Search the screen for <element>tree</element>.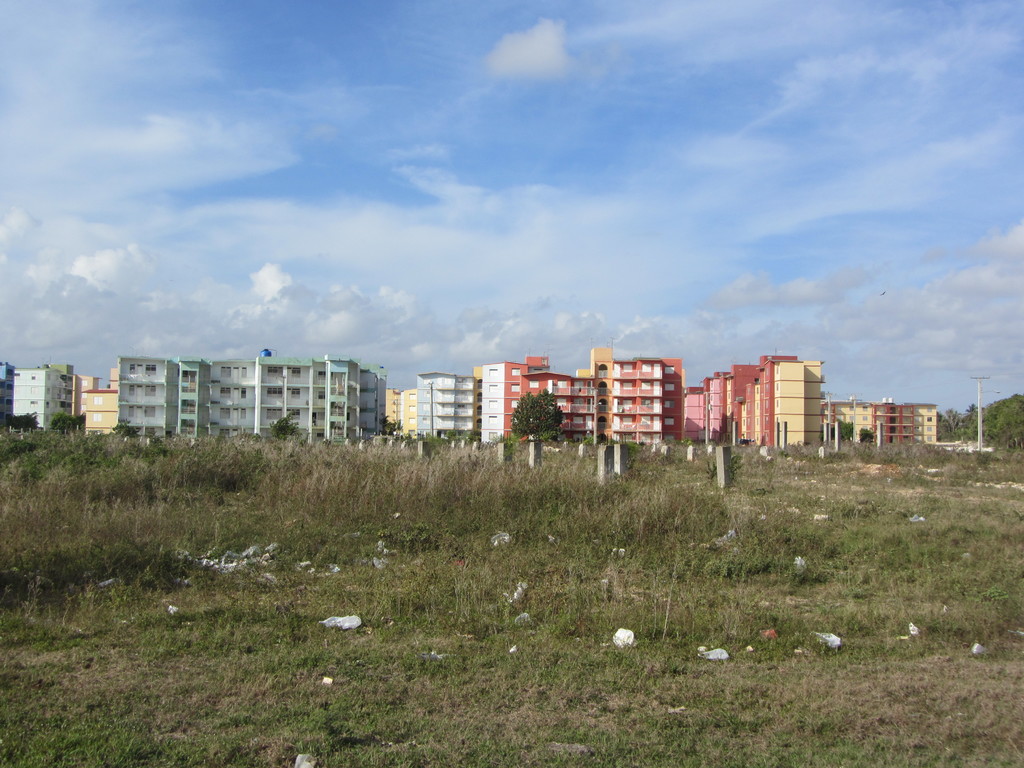
Found at region(8, 412, 44, 436).
